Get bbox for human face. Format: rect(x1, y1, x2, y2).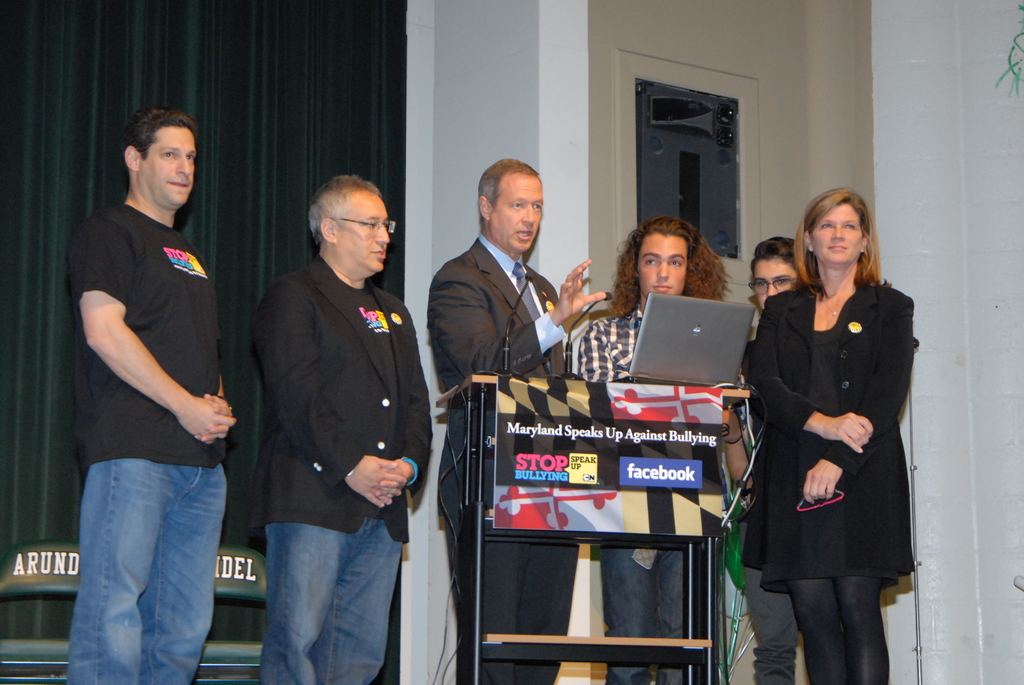
rect(640, 233, 687, 297).
